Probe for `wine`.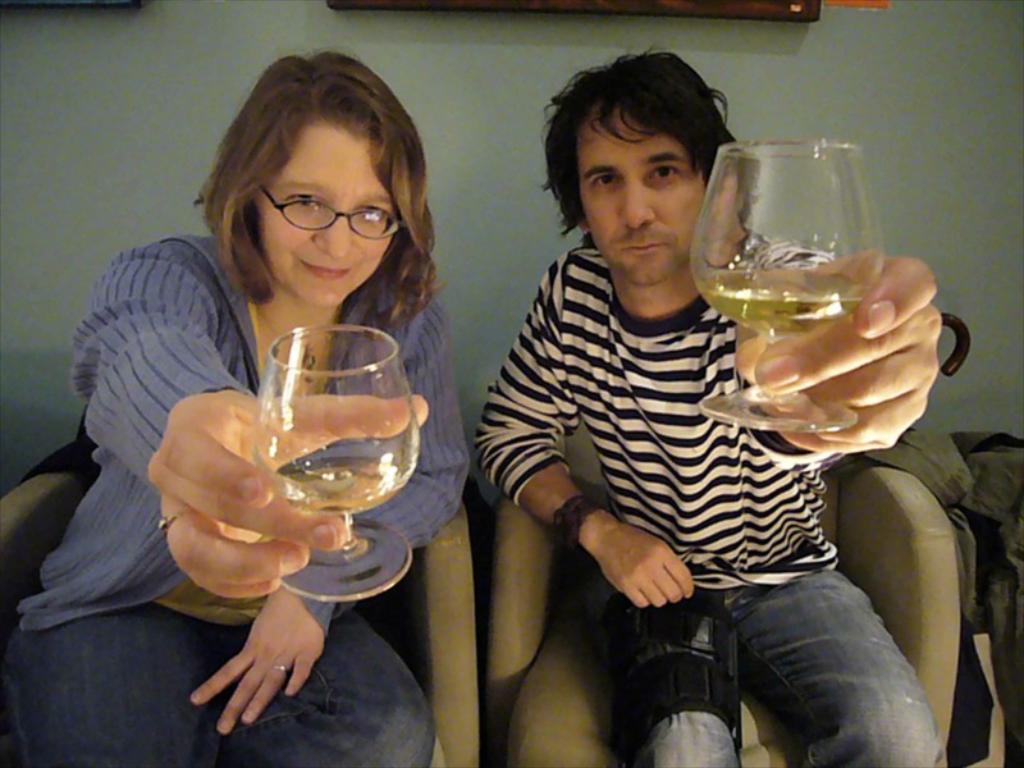
Probe result: [x1=270, y1=456, x2=410, y2=512].
